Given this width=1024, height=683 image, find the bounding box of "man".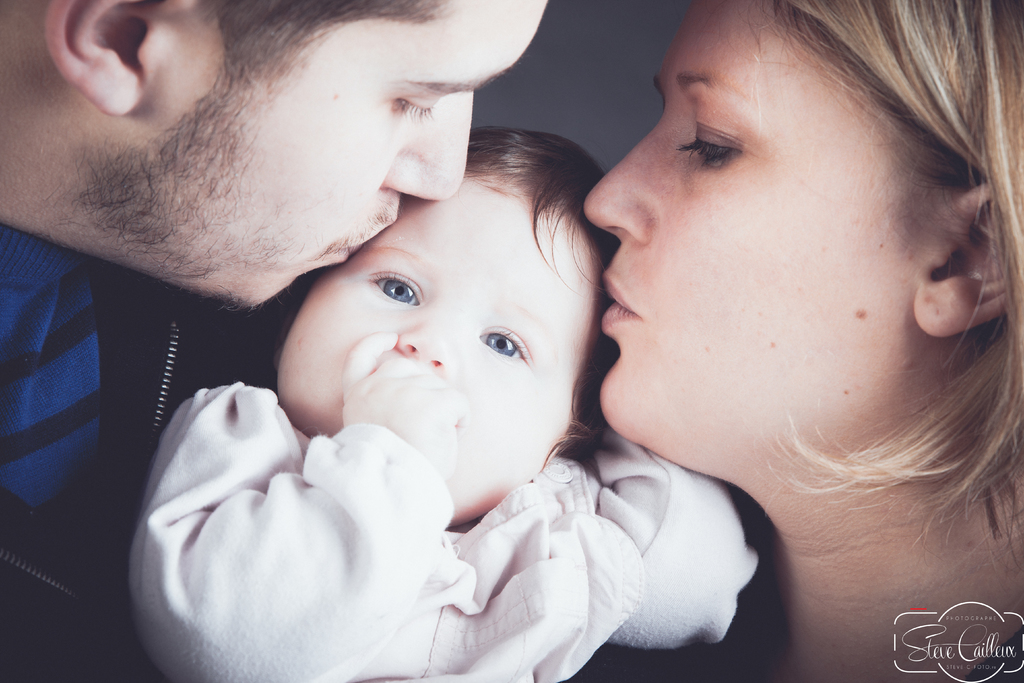
(left=1, top=0, right=554, bottom=682).
